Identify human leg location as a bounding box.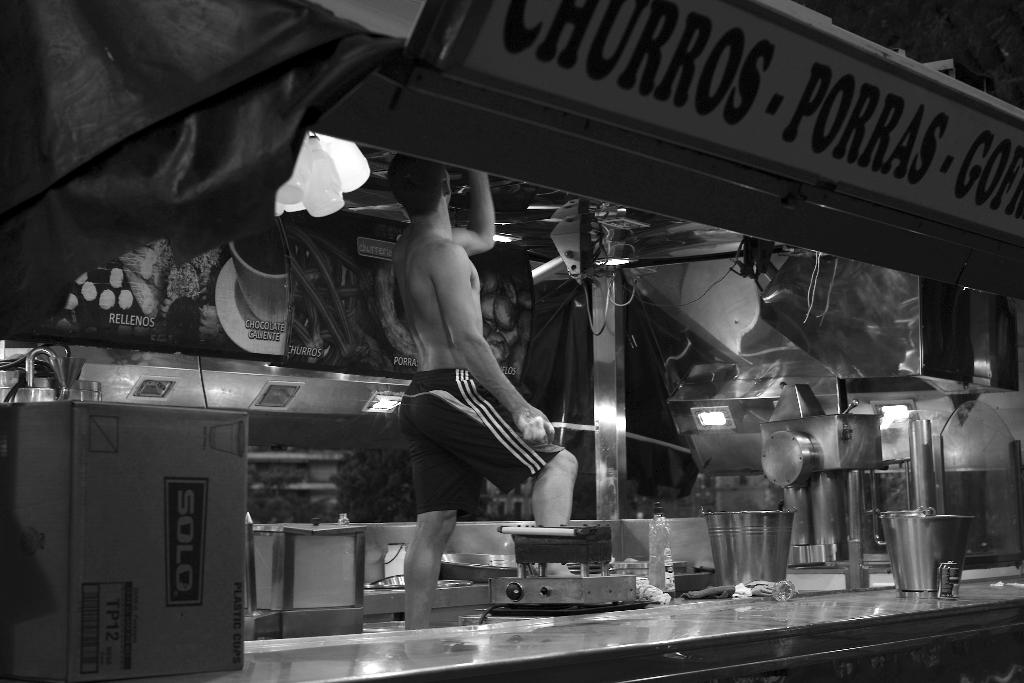
[400,366,458,620].
